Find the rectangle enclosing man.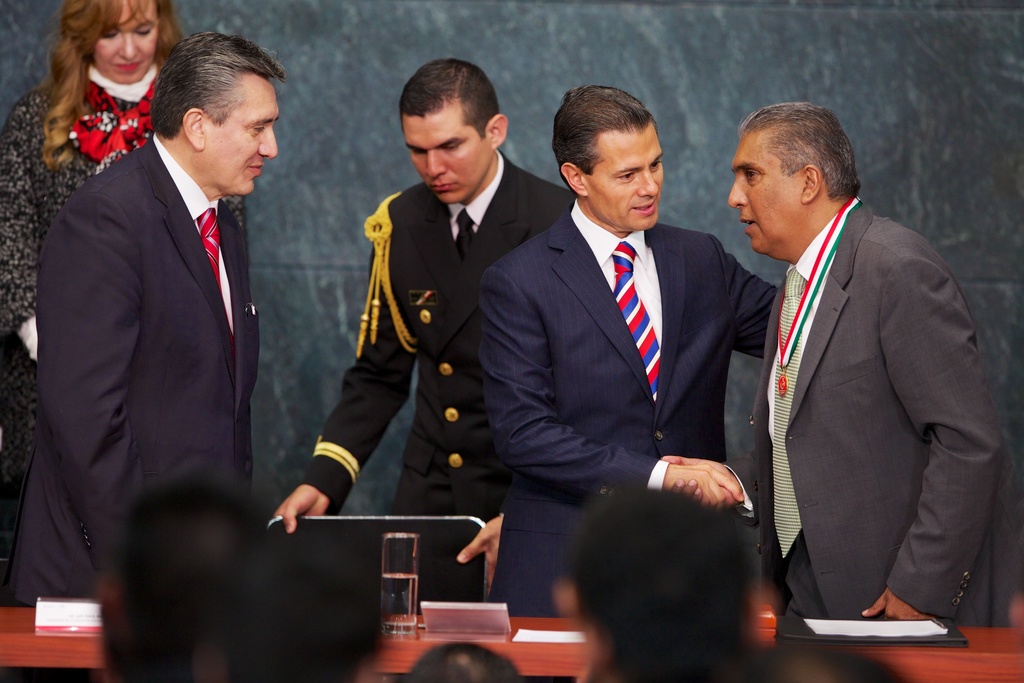
715:93:995:662.
